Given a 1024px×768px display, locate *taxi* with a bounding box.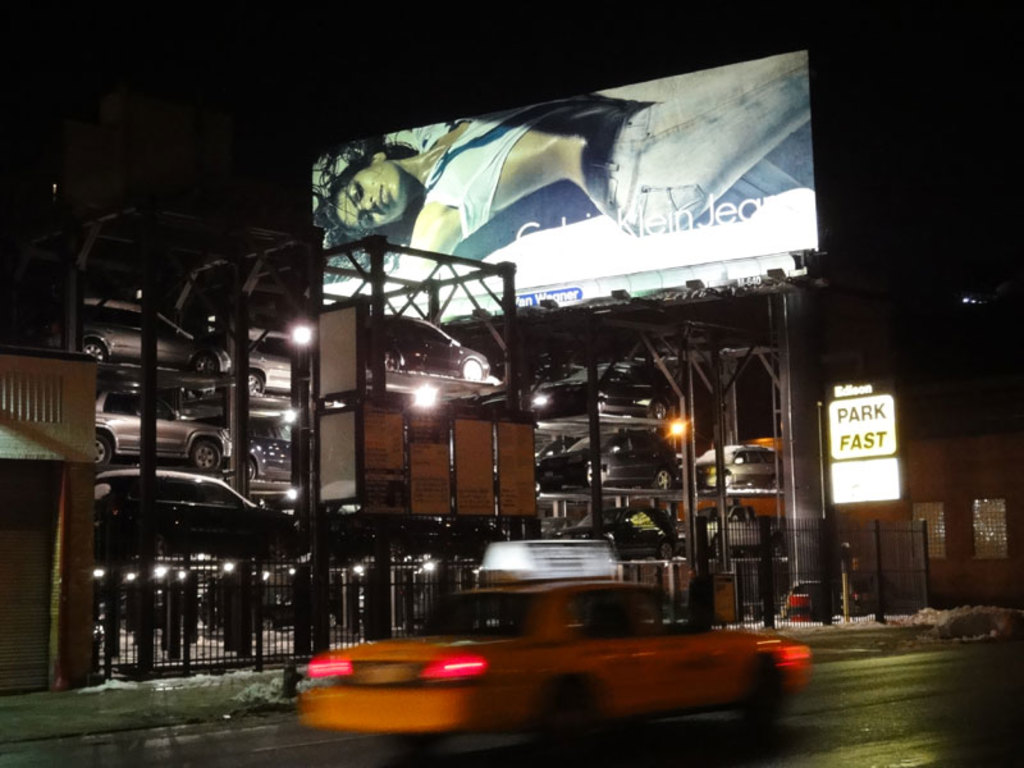
Located: left=253, top=593, right=868, bottom=742.
